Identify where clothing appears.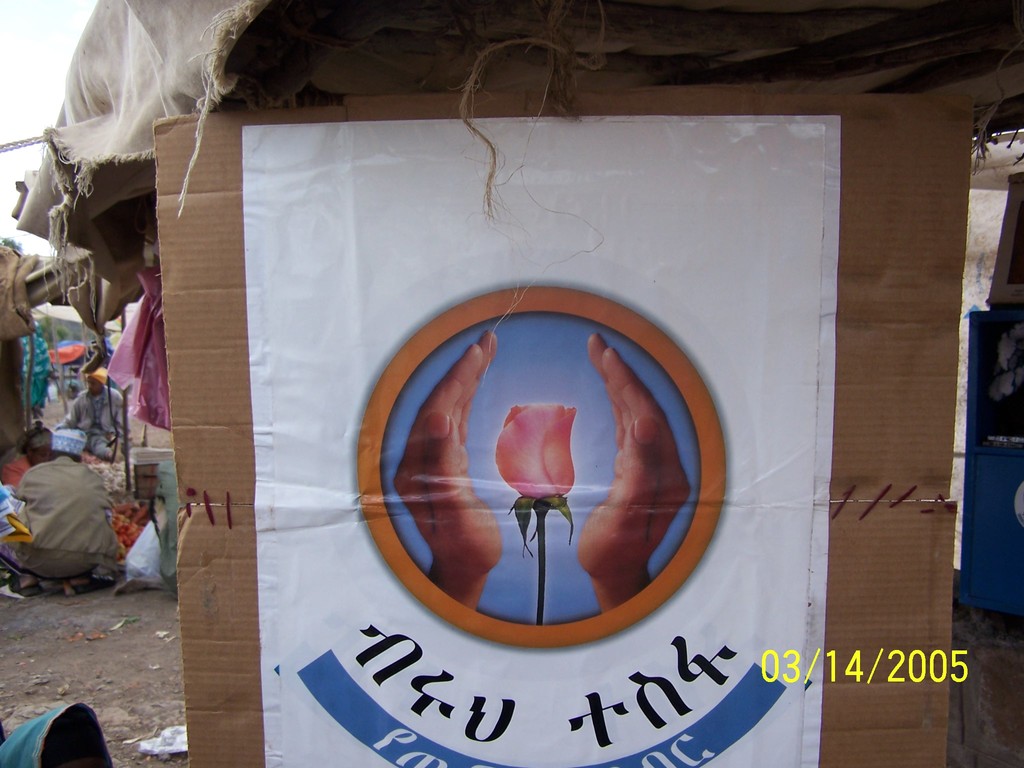
Appears at locate(60, 375, 129, 454).
